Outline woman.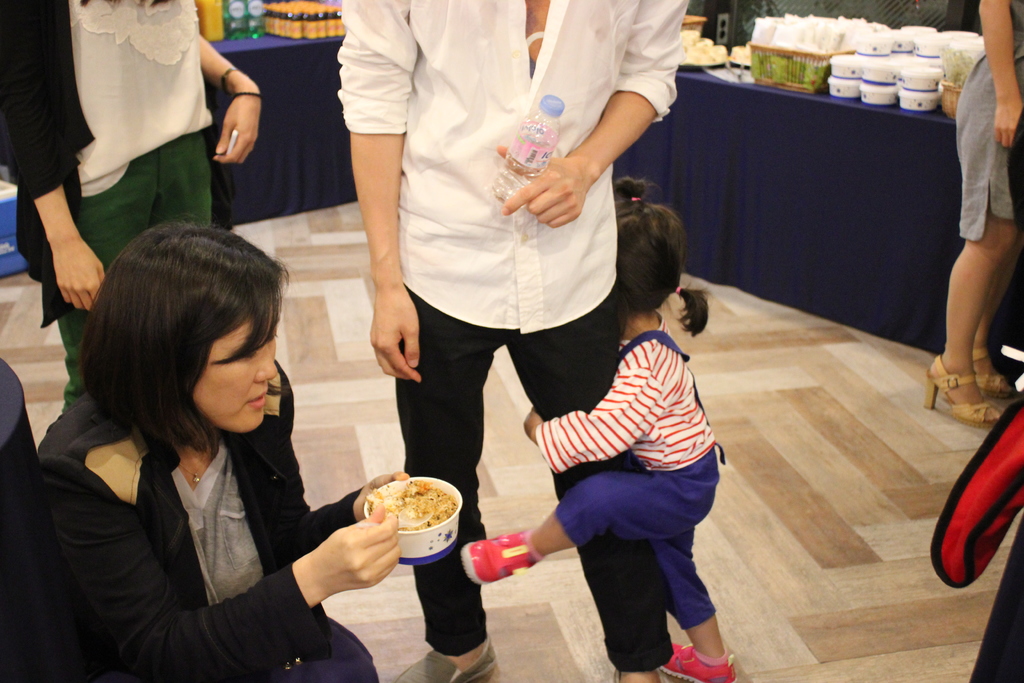
Outline: [x1=920, y1=0, x2=1023, y2=424].
